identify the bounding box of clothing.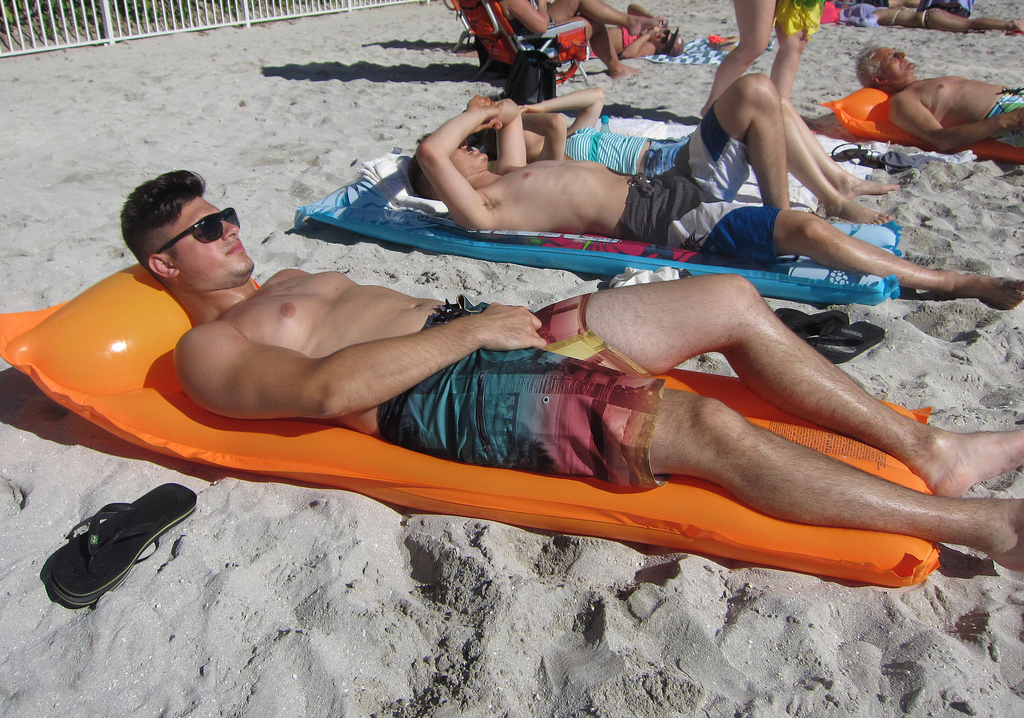
(x1=502, y1=0, x2=557, y2=40).
